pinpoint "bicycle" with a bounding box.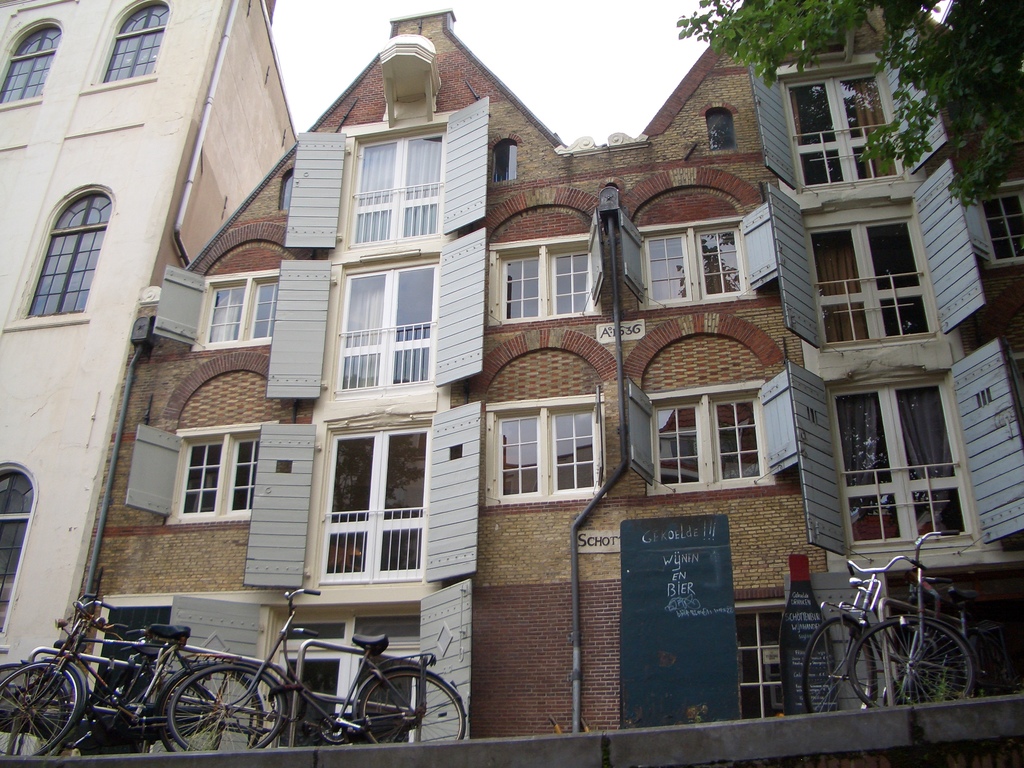
(0,588,256,766).
